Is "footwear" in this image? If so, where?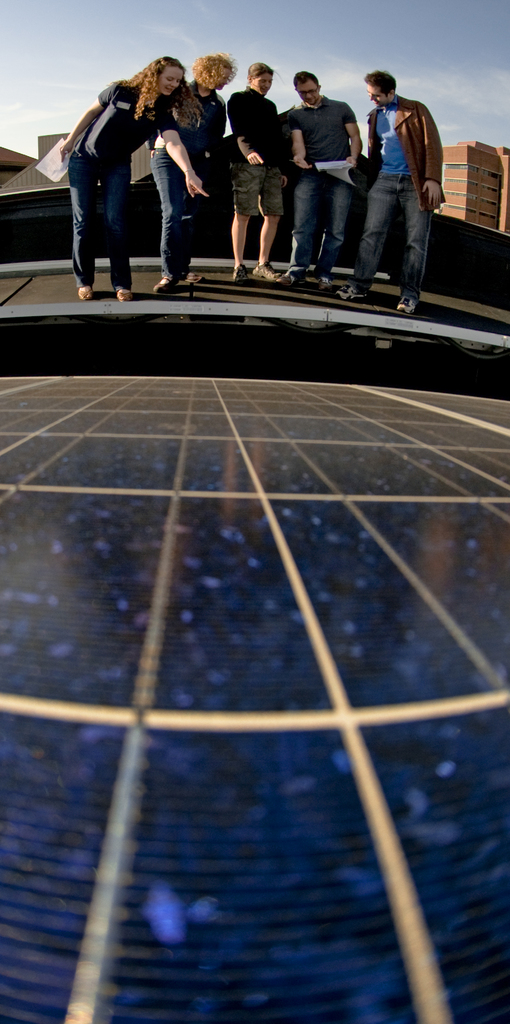
Yes, at (116, 287, 132, 301).
